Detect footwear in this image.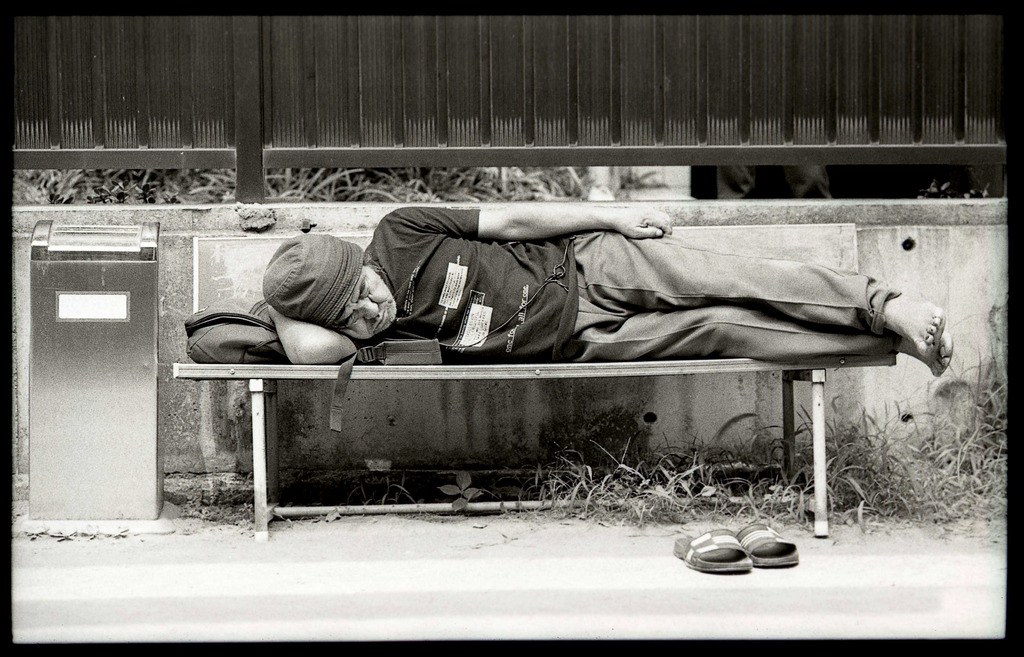
Detection: <bbox>738, 519, 798, 570</bbox>.
